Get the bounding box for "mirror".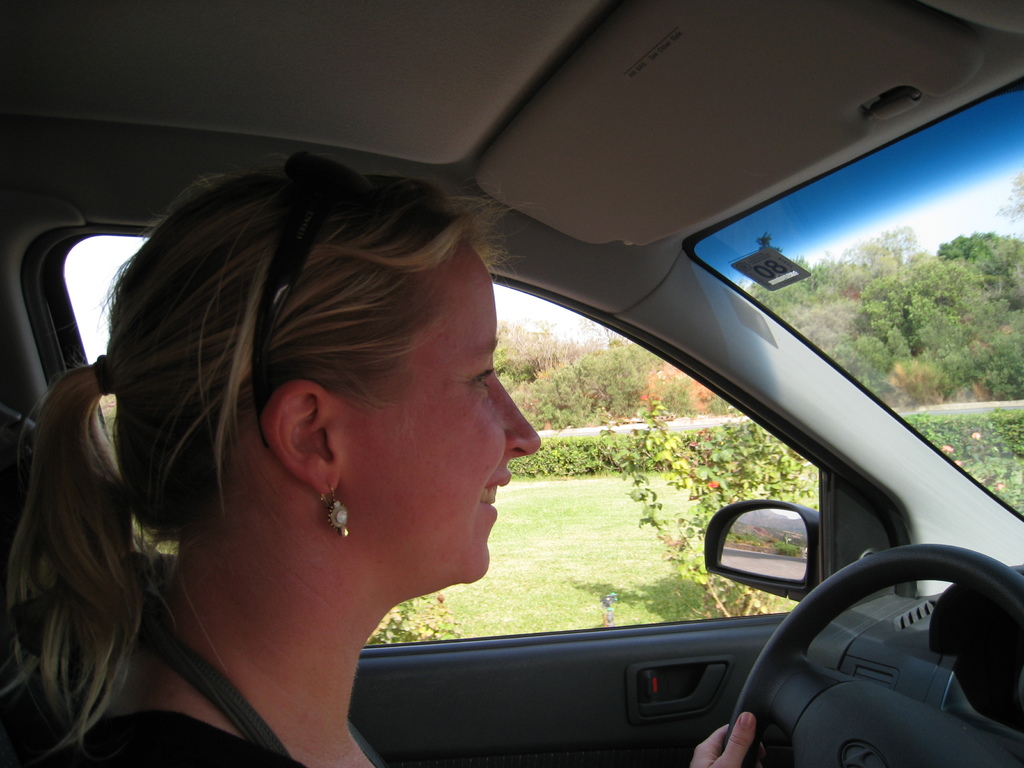
x1=687 y1=84 x2=1023 y2=513.
